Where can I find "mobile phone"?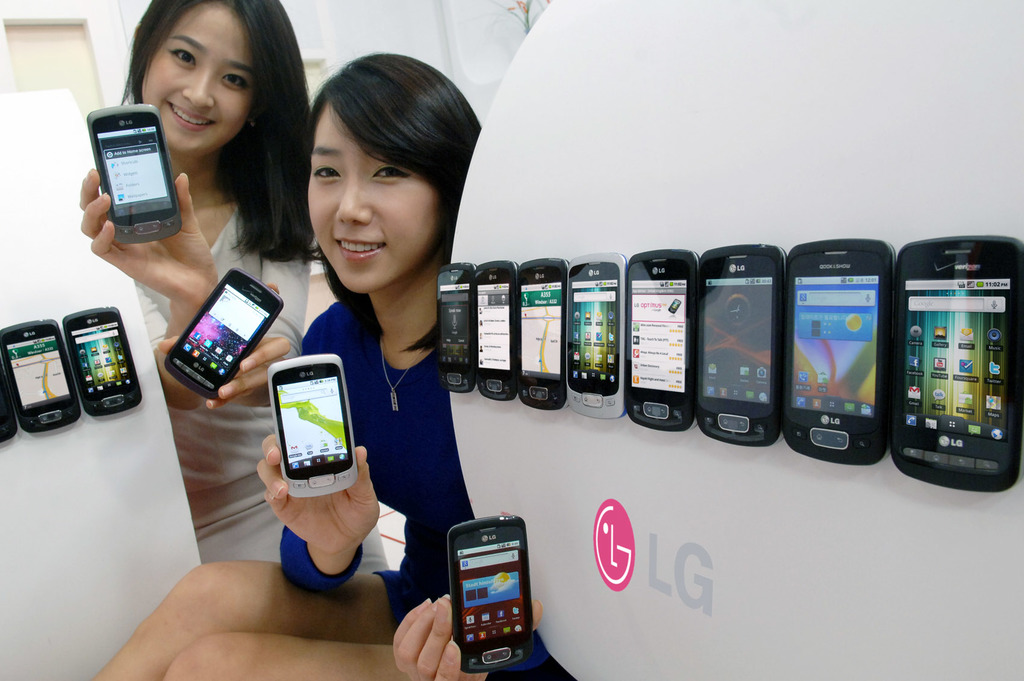
You can find it at <region>695, 241, 785, 446</region>.
